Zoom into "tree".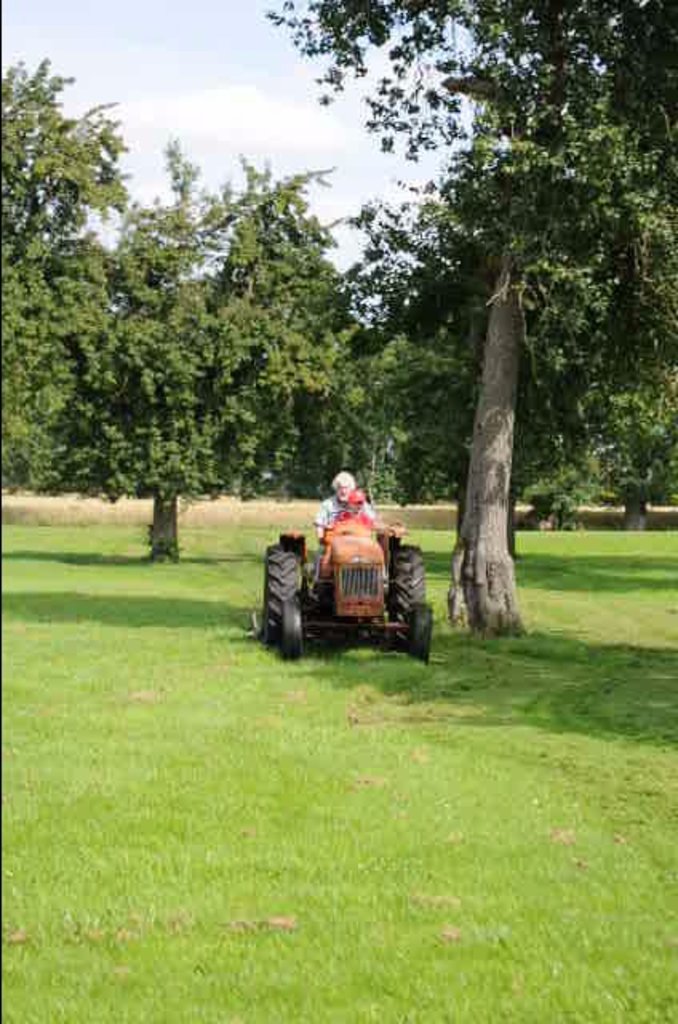
Zoom target: (left=26, top=142, right=387, bottom=546).
